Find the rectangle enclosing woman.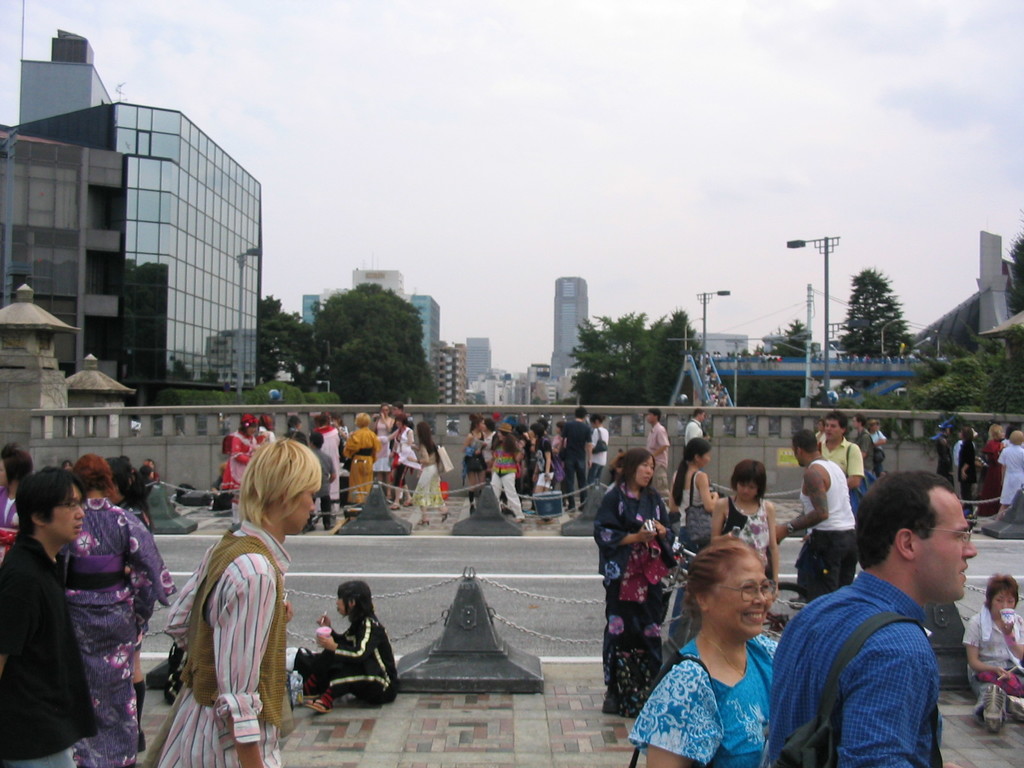
956 426 977 516.
